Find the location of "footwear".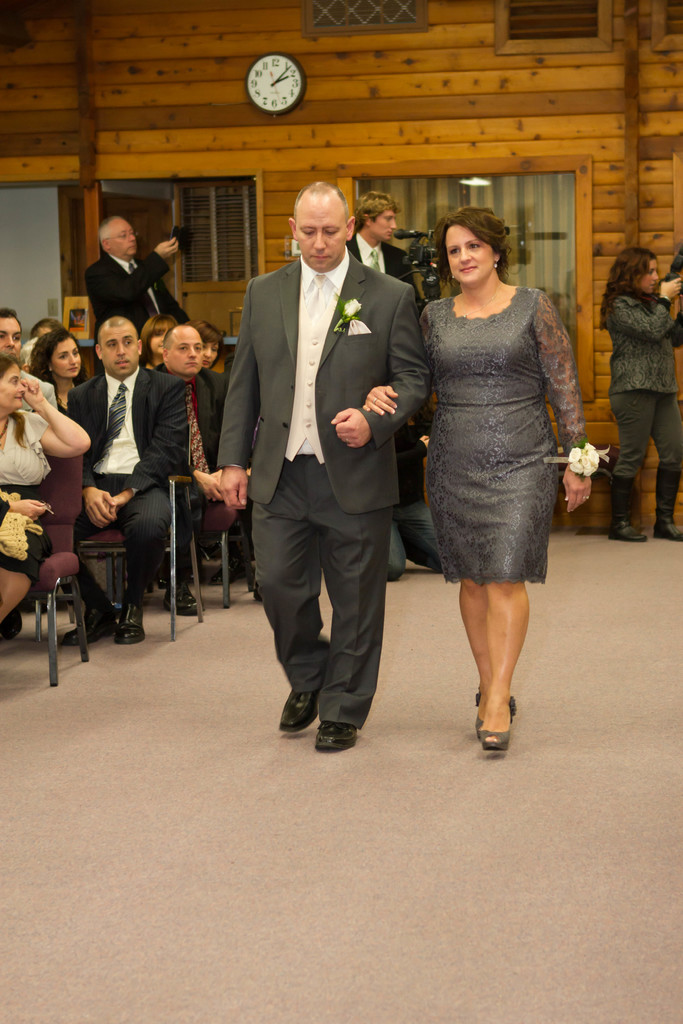
Location: Rect(284, 636, 333, 734).
